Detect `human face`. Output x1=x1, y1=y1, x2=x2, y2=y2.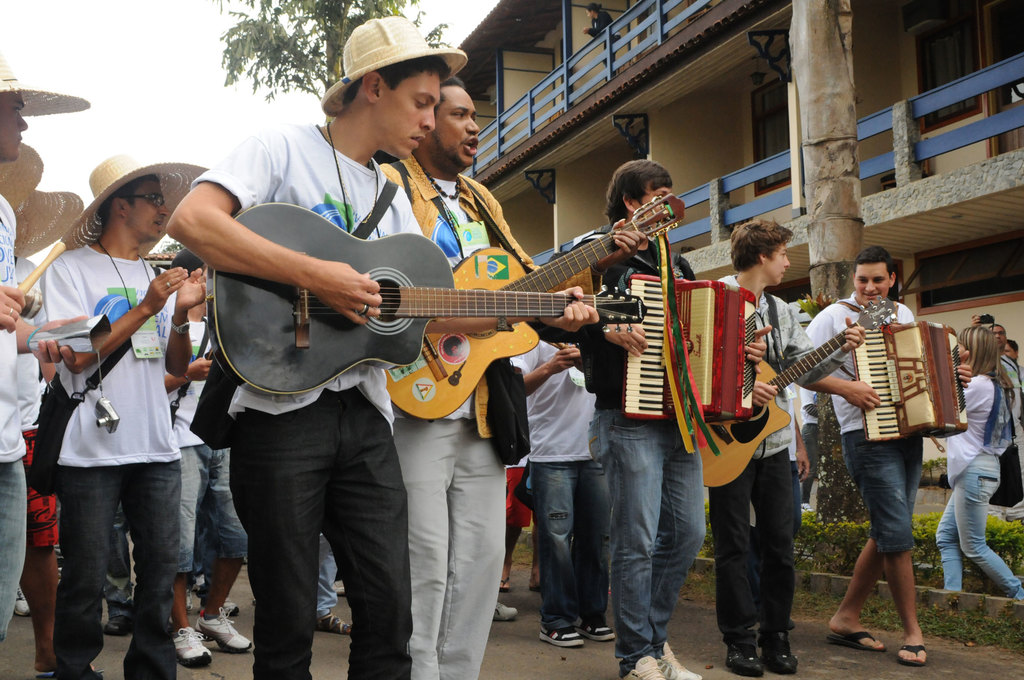
x1=132, y1=180, x2=163, y2=243.
